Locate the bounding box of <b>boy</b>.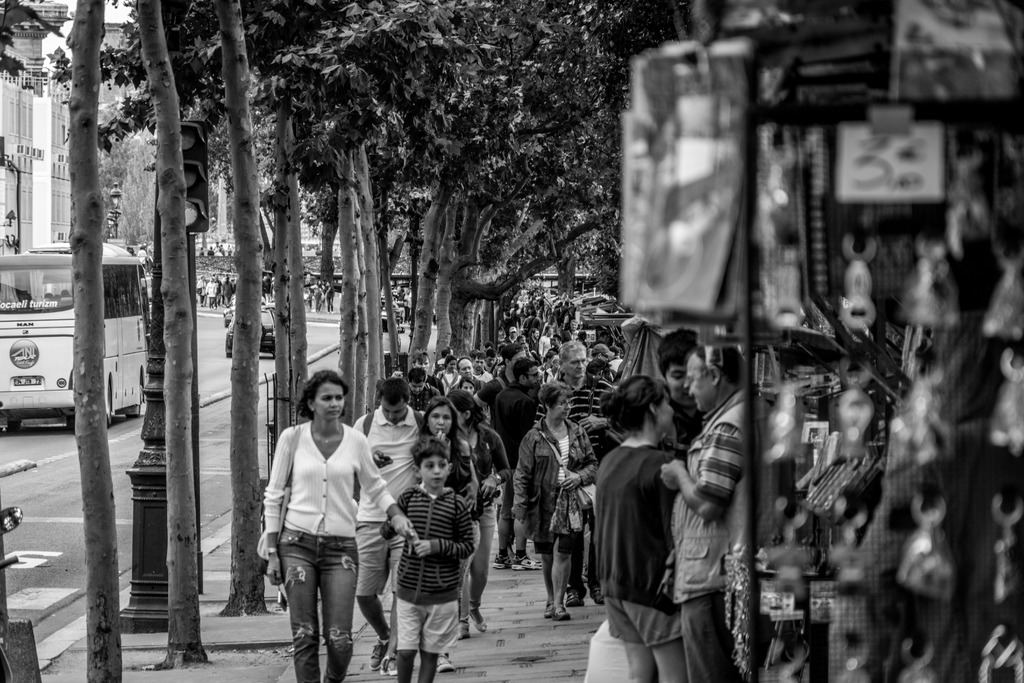
Bounding box: pyautogui.locateOnScreen(379, 437, 477, 682).
